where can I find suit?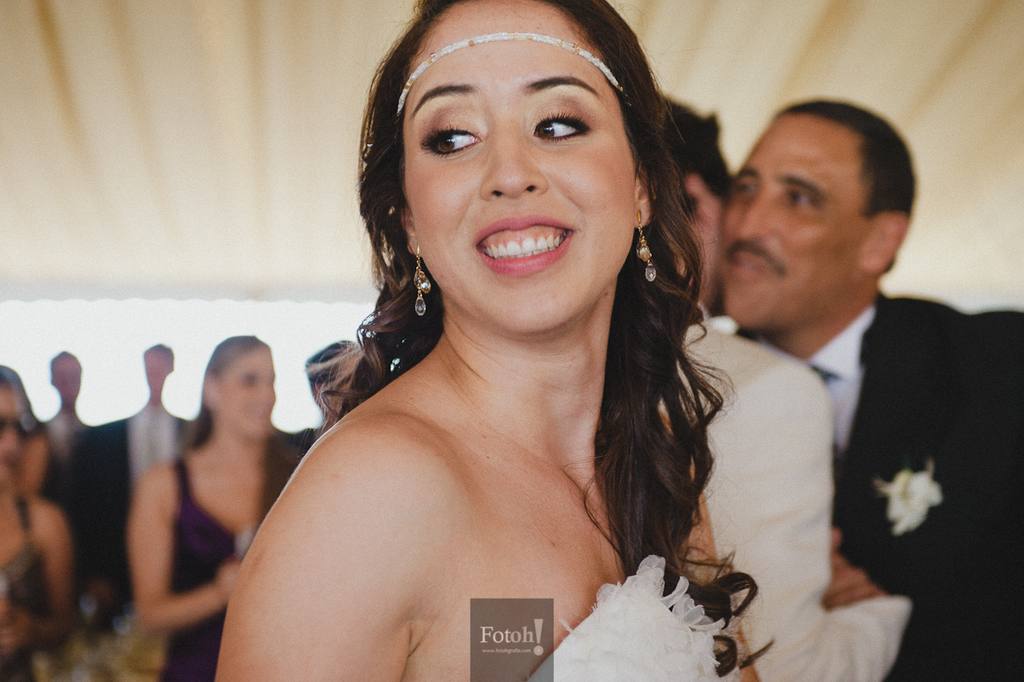
You can find it at <box>738,297,1023,681</box>.
